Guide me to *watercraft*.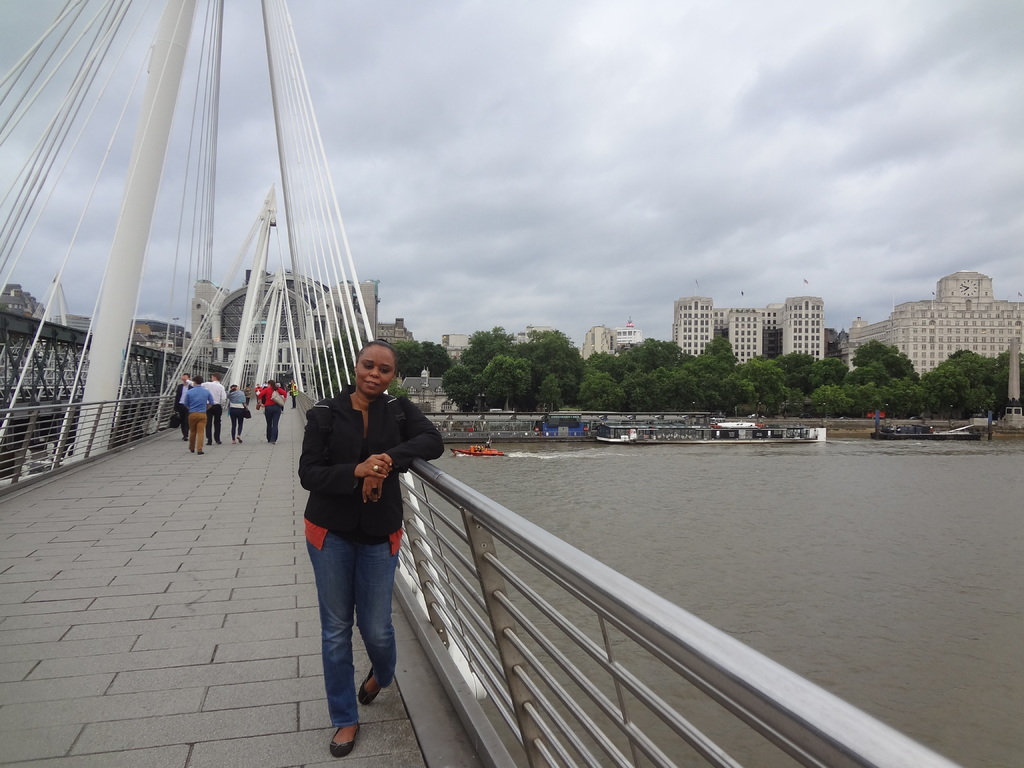
Guidance: bbox=(598, 420, 808, 442).
